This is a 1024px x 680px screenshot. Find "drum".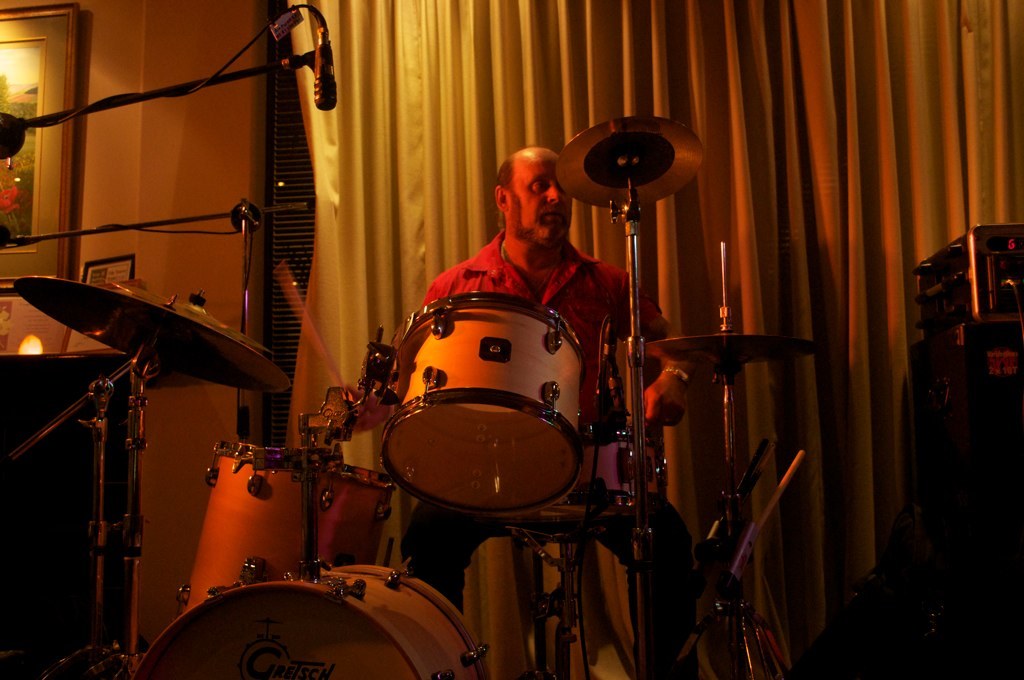
Bounding box: left=519, top=429, right=670, bottom=528.
